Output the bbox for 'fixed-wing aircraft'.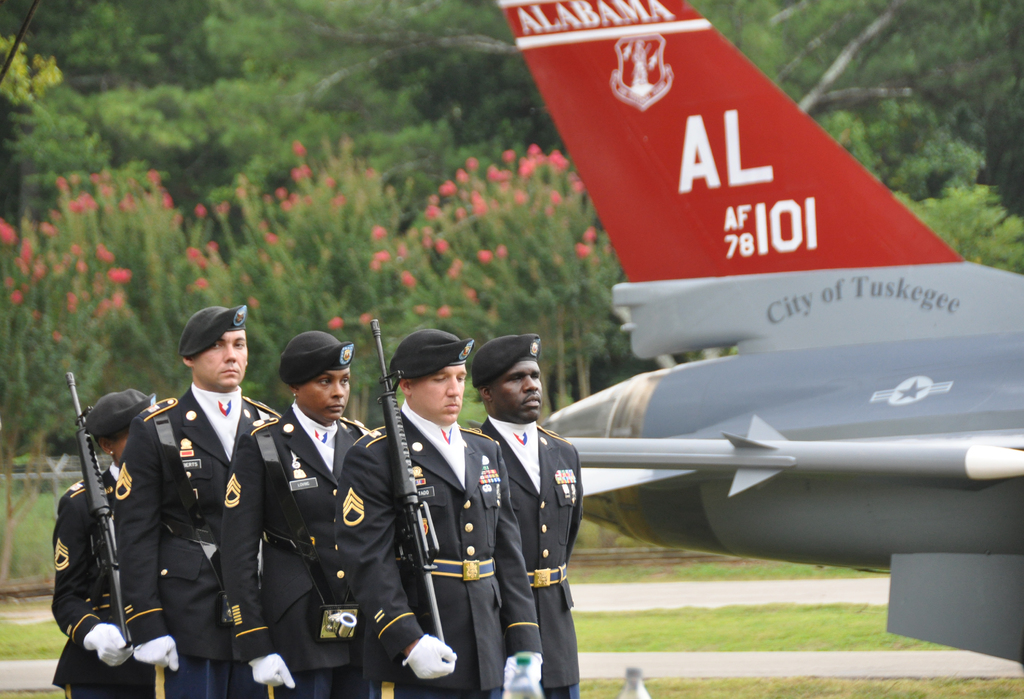
{"left": 496, "top": 0, "right": 1023, "bottom": 661}.
